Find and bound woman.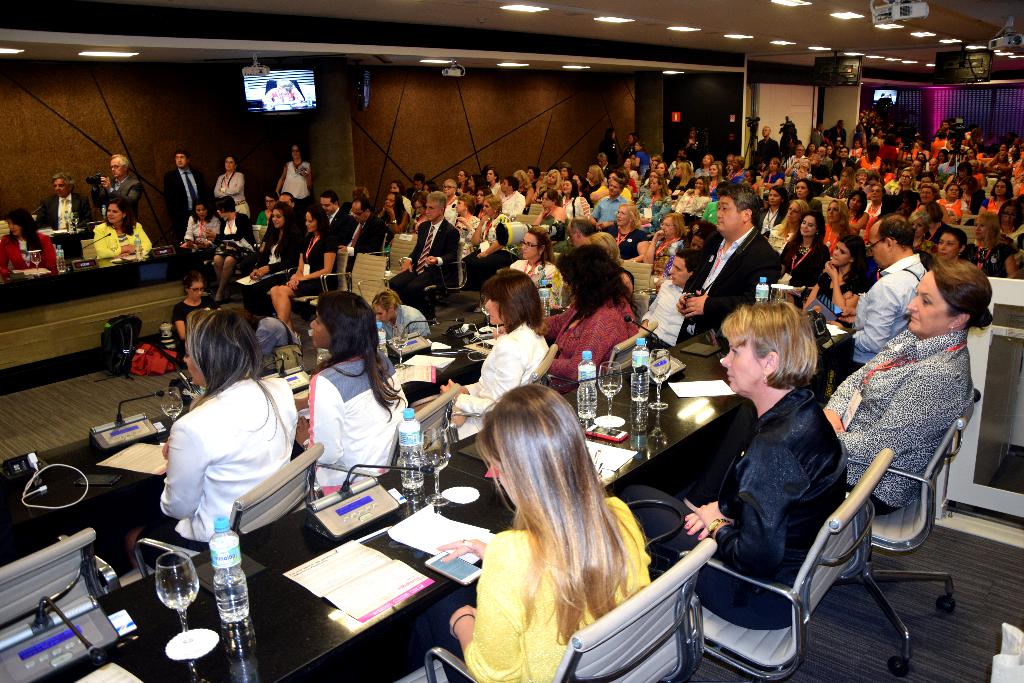
Bound: [x1=632, y1=140, x2=650, y2=172].
